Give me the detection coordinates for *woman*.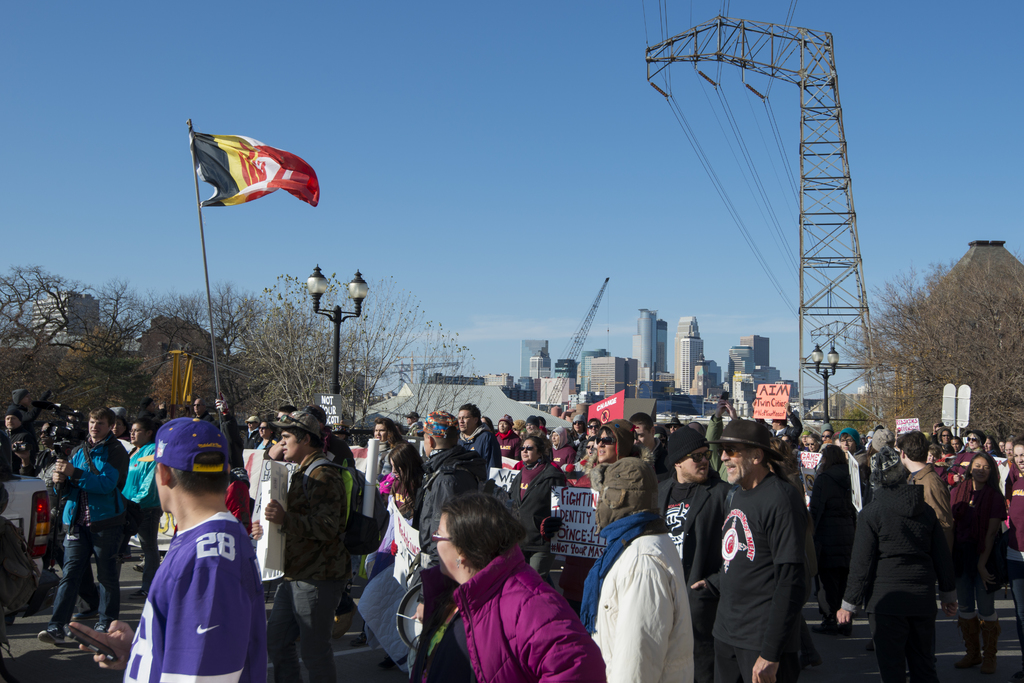
[left=415, top=495, right=596, bottom=681].
